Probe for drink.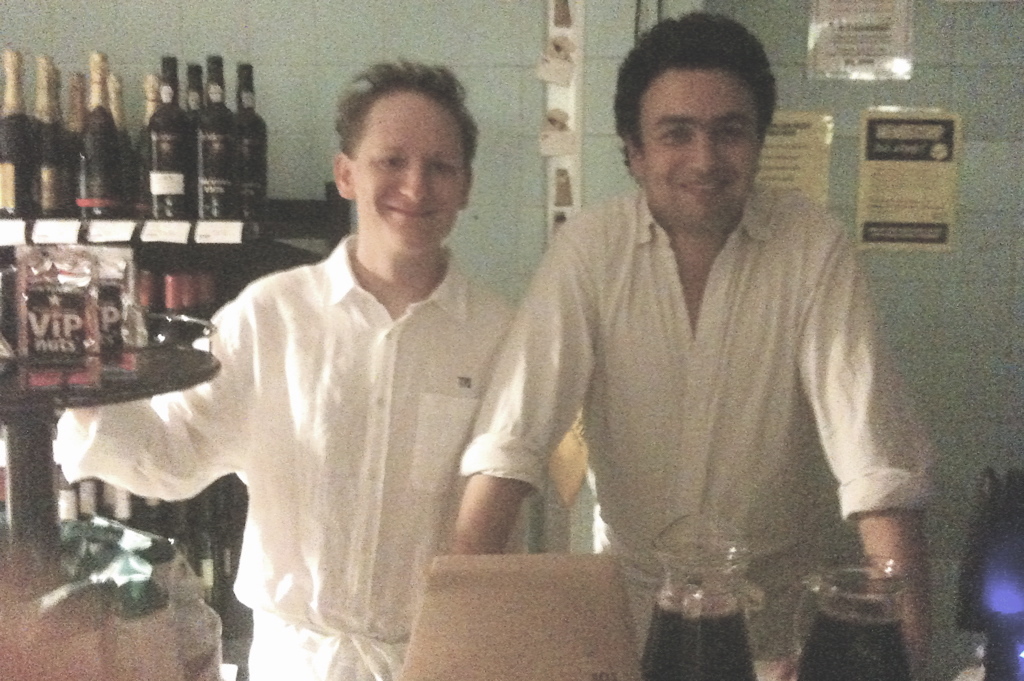
Probe result: <box>148,57,195,219</box>.
